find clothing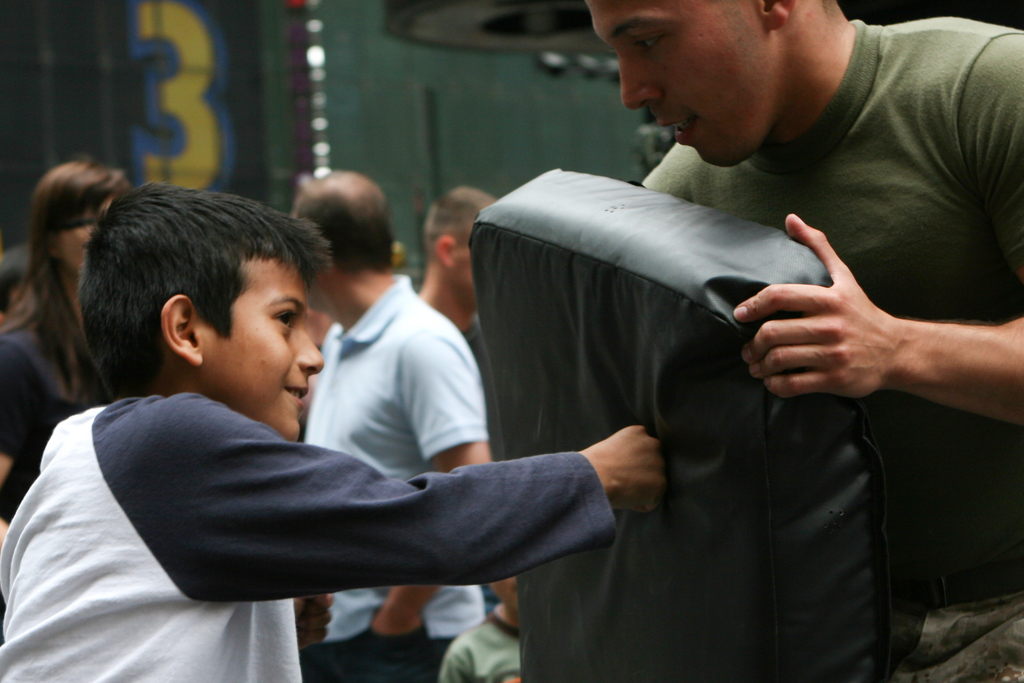
[0, 311, 88, 522]
